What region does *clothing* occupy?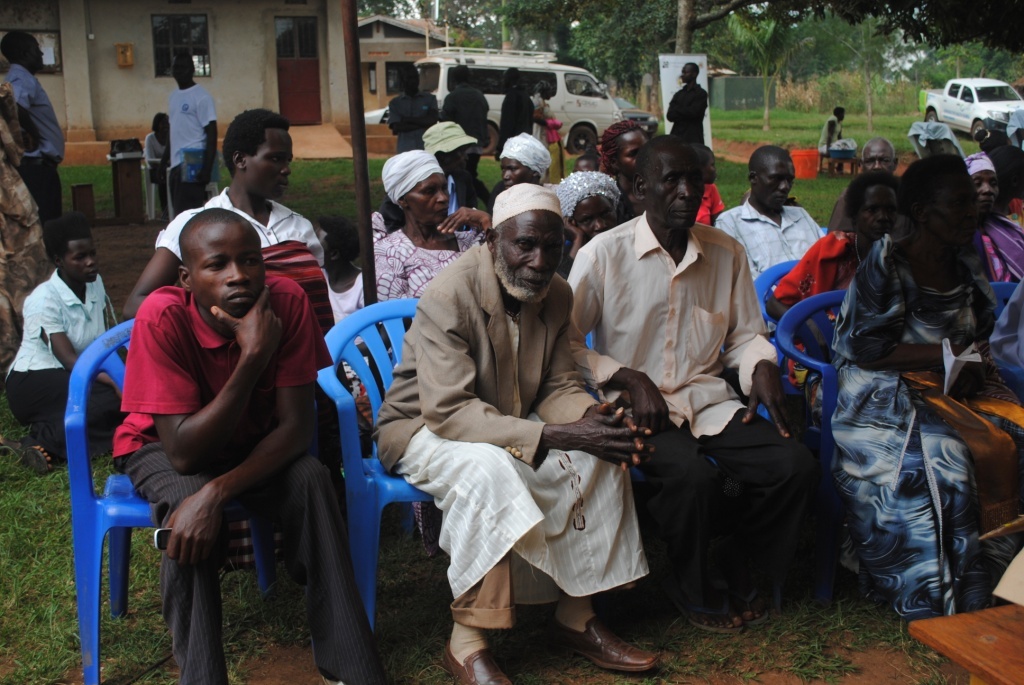
(13, 362, 96, 440).
